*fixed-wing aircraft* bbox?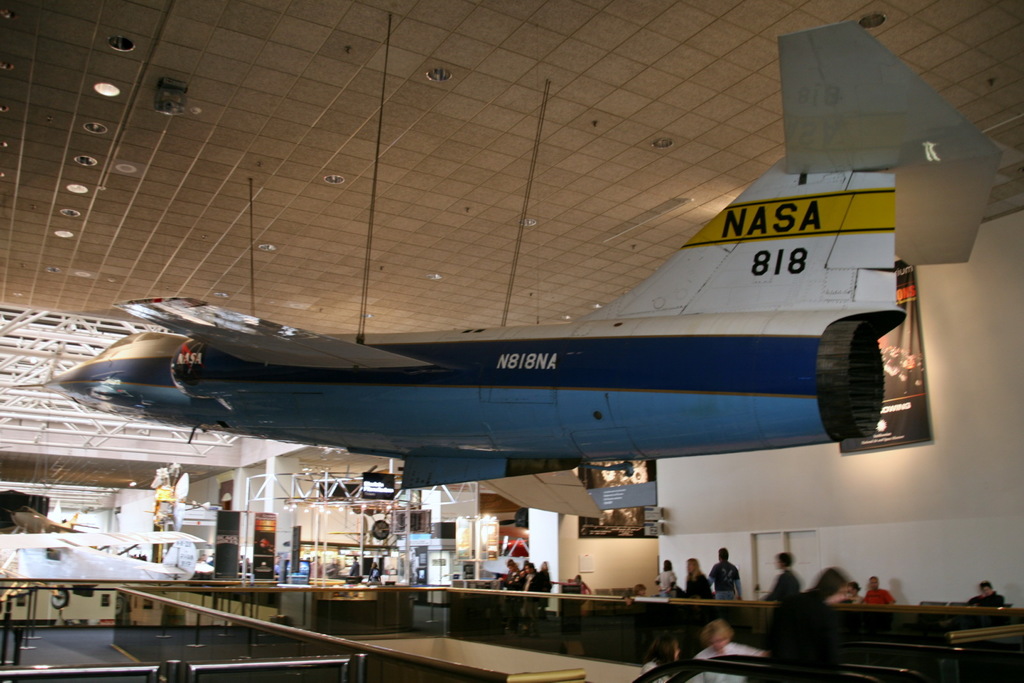
crop(0, 35, 1004, 519)
